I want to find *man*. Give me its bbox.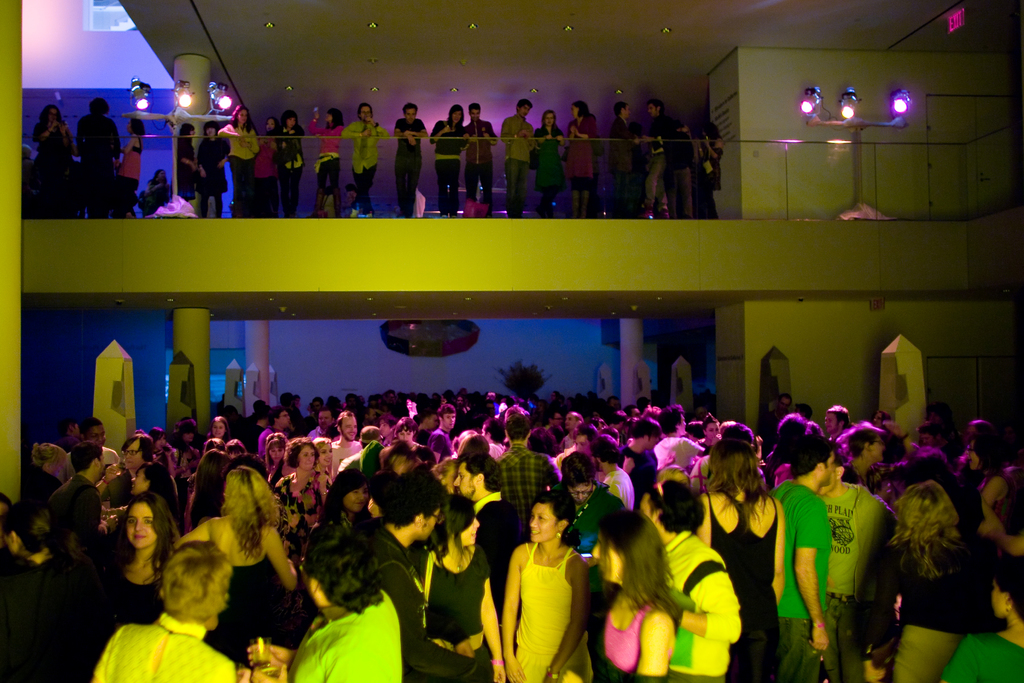
{"left": 341, "top": 102, "right": 387, "bottom": 218}.
